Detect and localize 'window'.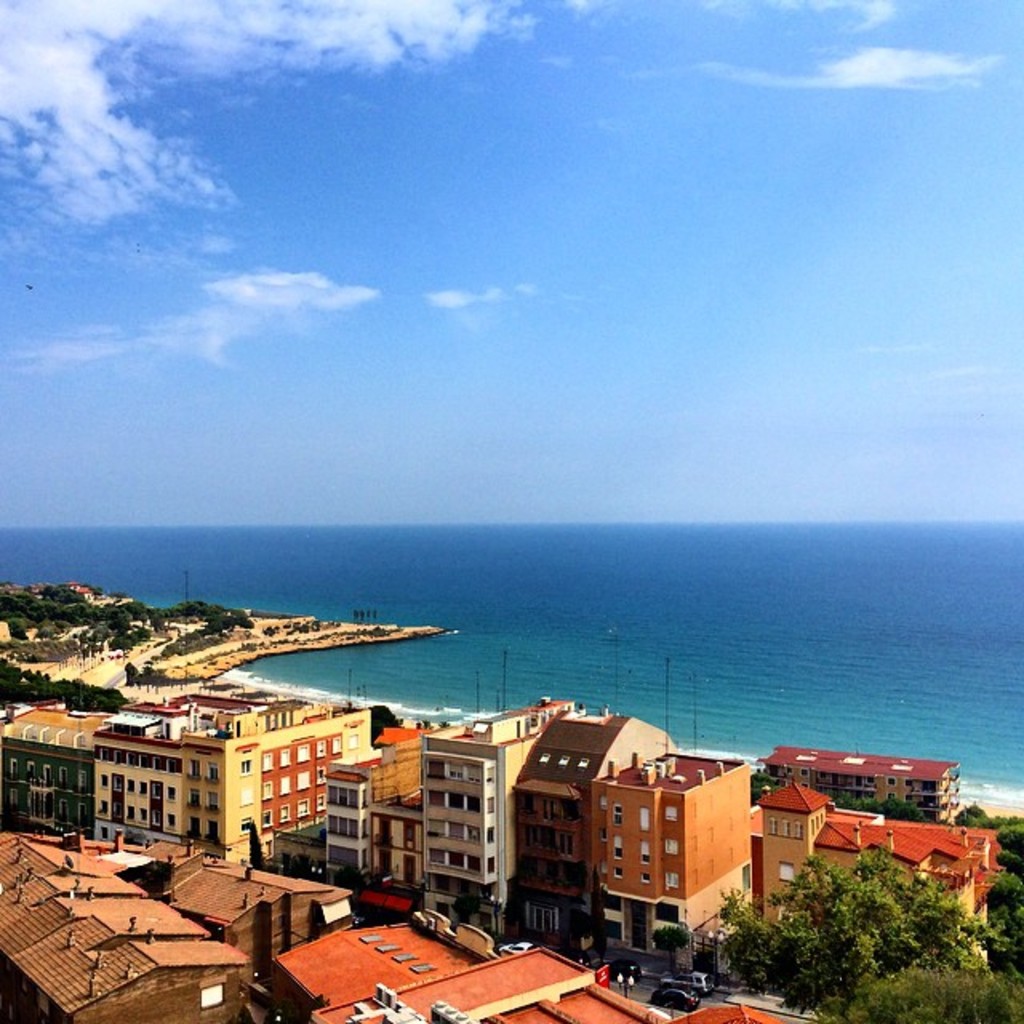
Localized at [243,790,259,802].
